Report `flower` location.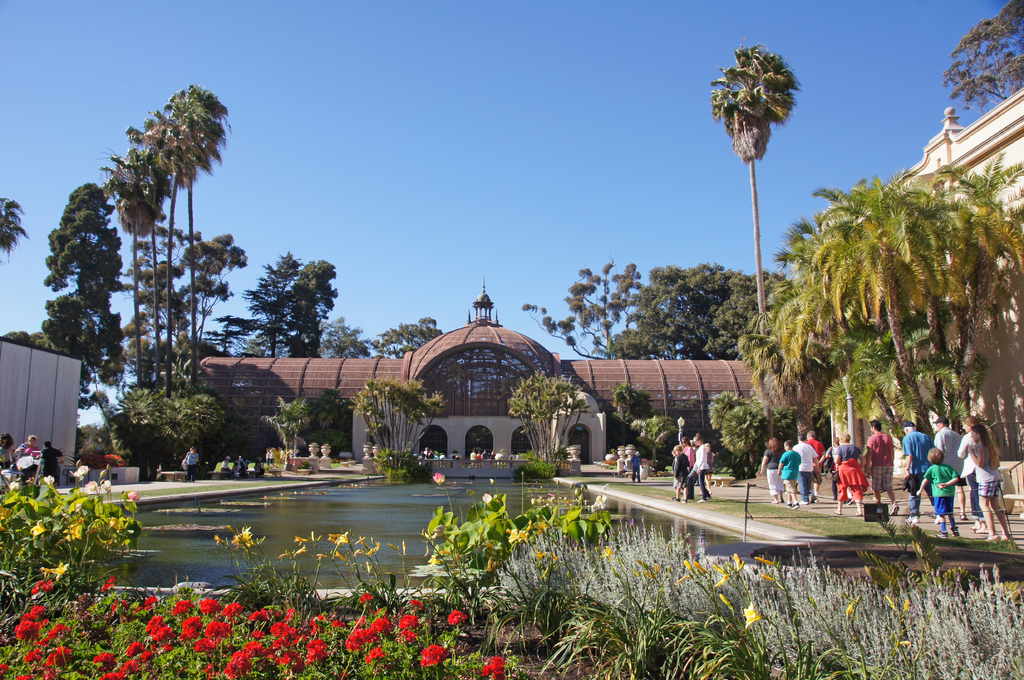
Report: x1=595, y1=492, x2=609, y2=508.
